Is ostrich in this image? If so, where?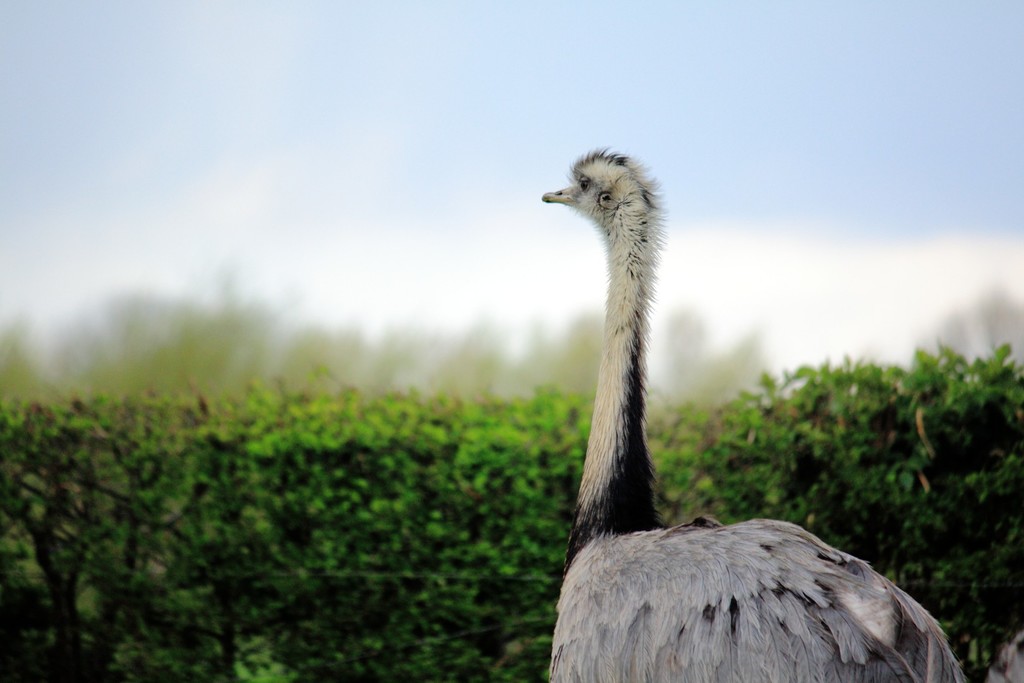
Yes, at 533:147:963:682.
